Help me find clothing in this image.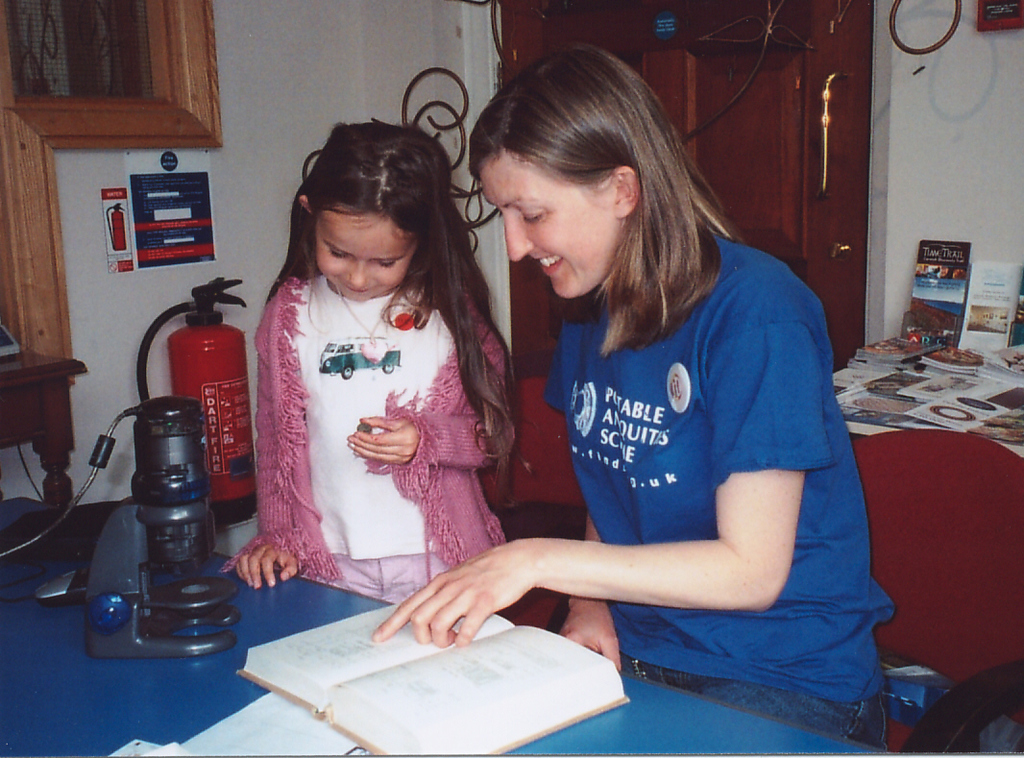
Found it: bbox(504, 245, 860, 683).
